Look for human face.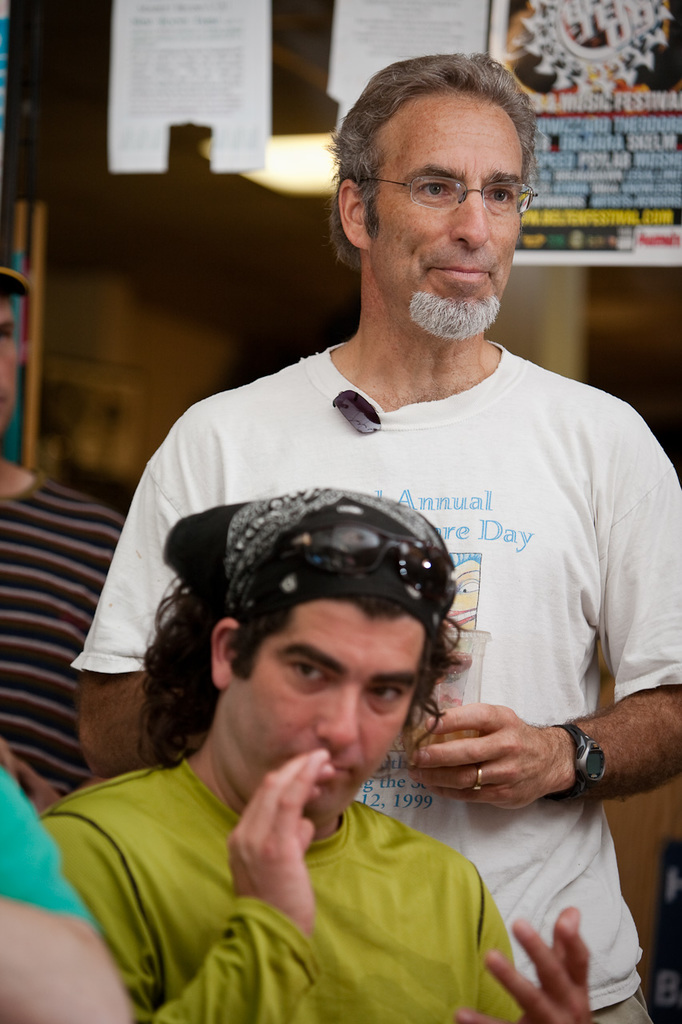
Found: bbox=(3, 294, 16, 431).
